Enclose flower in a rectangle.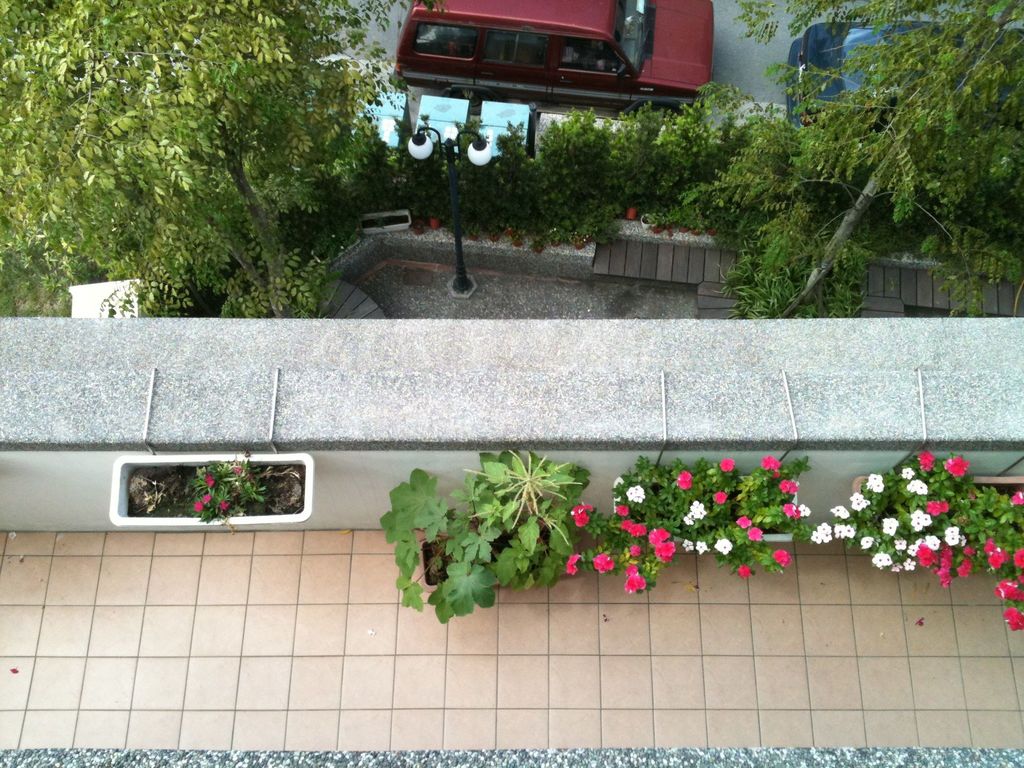
714, 537, 732, 558.
